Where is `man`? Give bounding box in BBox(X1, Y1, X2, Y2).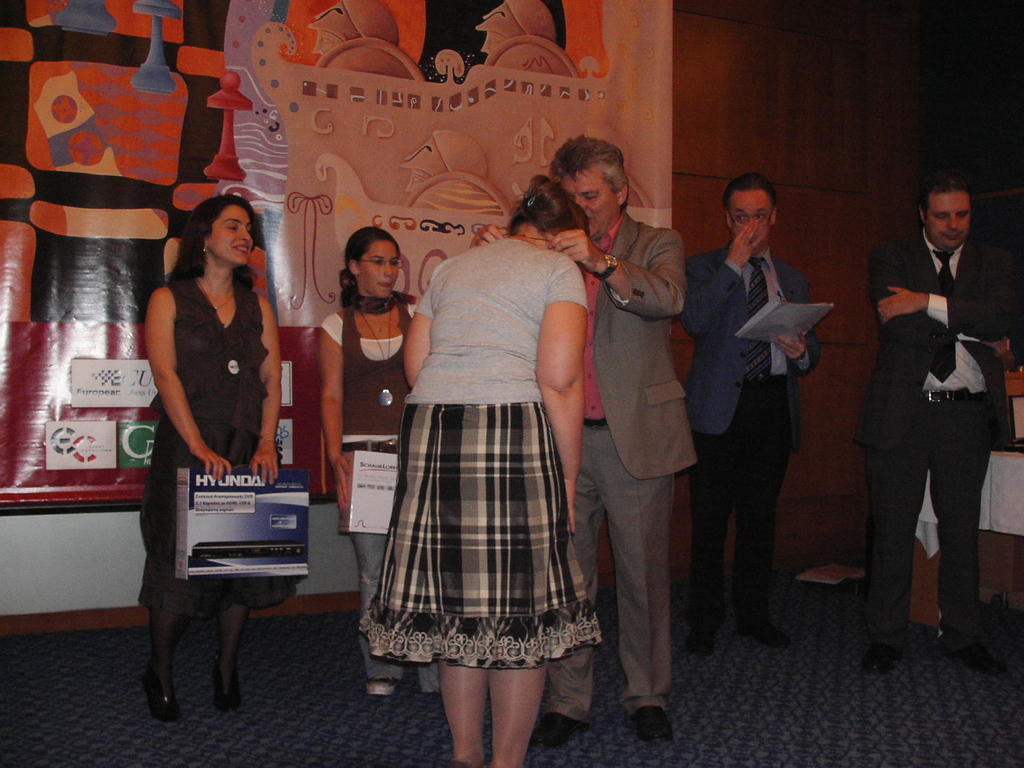
BBox(687, 181, 816, 653).
